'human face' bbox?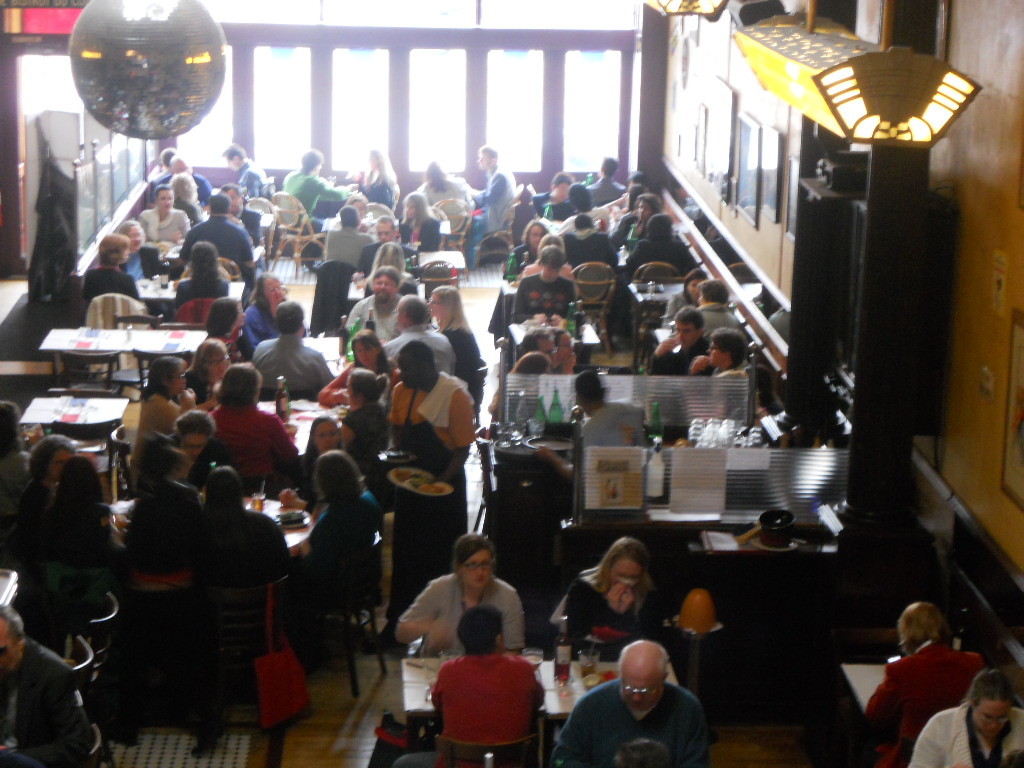
select_region(321, 426, 330, 446)
